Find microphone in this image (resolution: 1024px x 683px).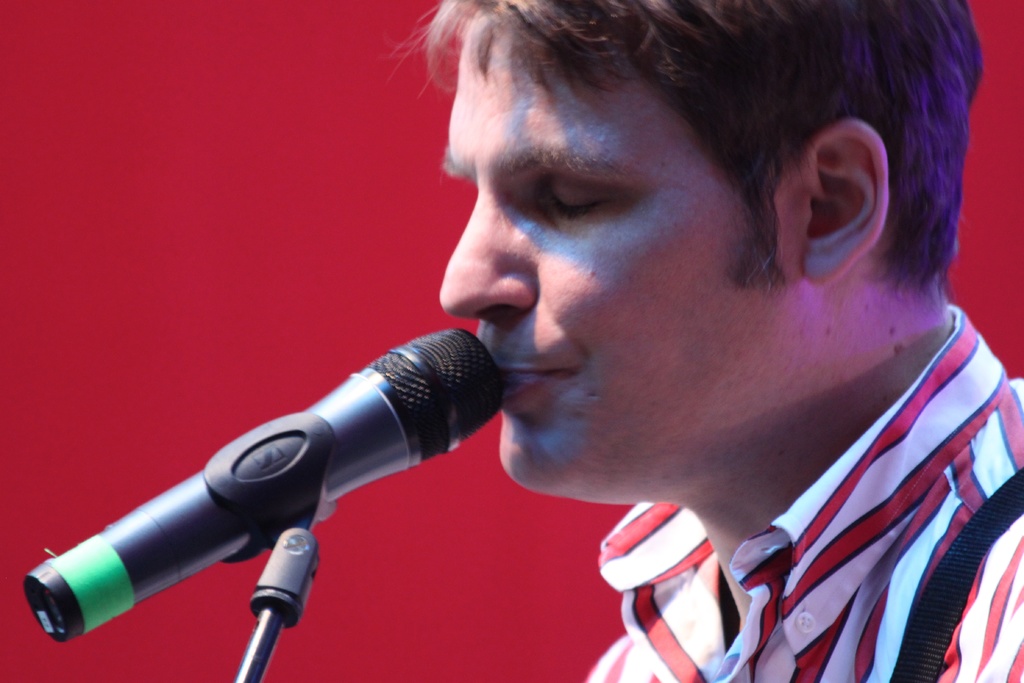
<box>42,331,559,670</box>.
